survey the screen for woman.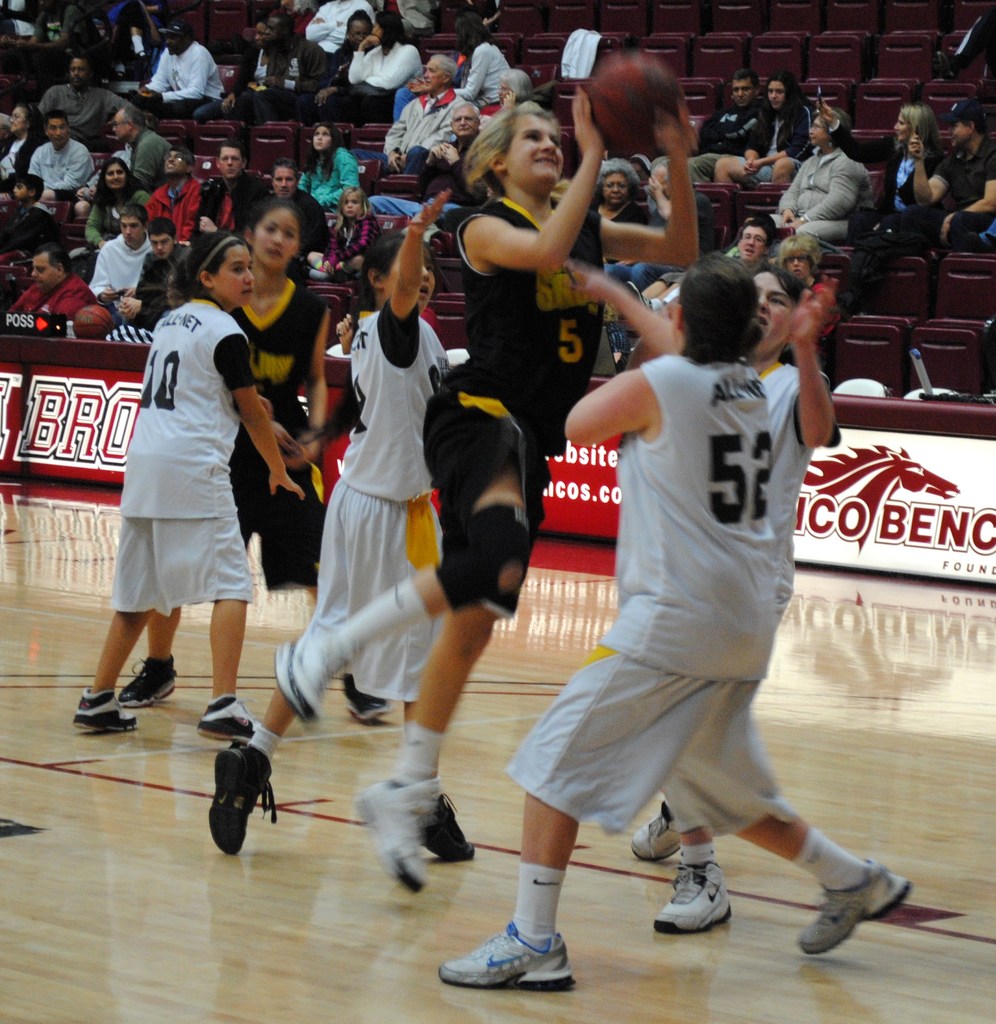
Survey found: (781,225,826,287).
